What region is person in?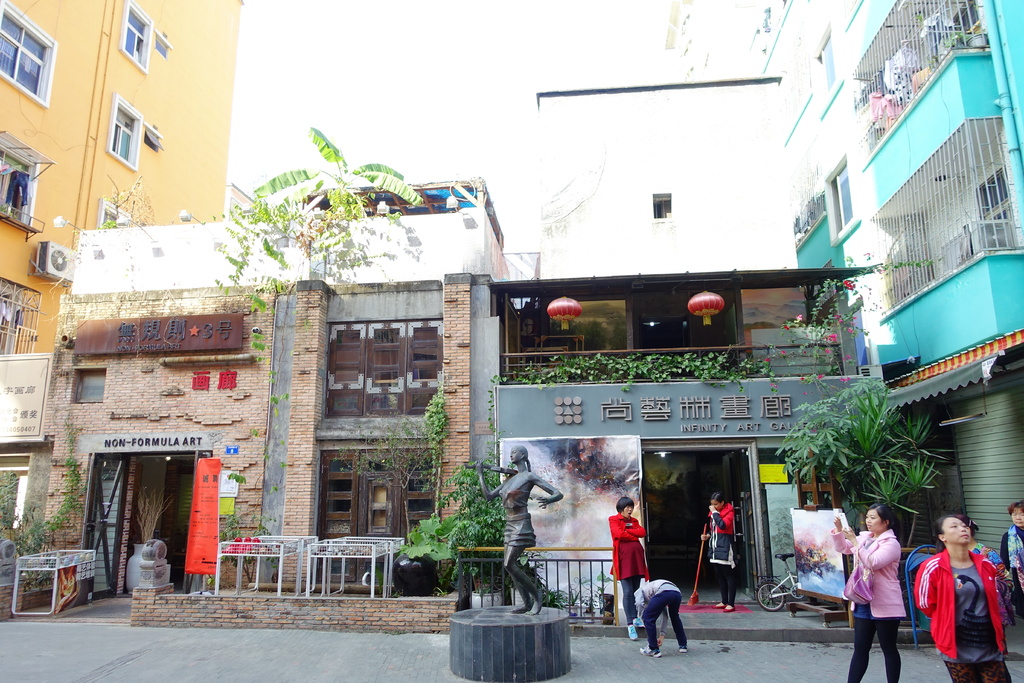
<bbox>700, 491, 739, 612</bbox>.
